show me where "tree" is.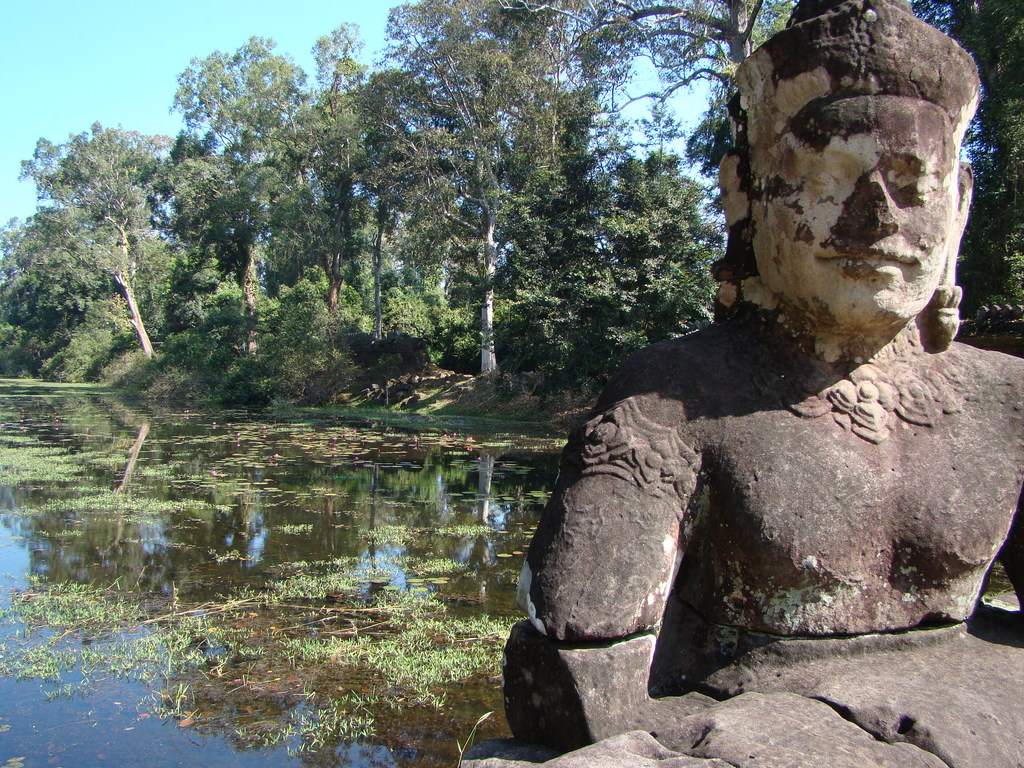
"tree" is at (22, 141, 189, 380).
